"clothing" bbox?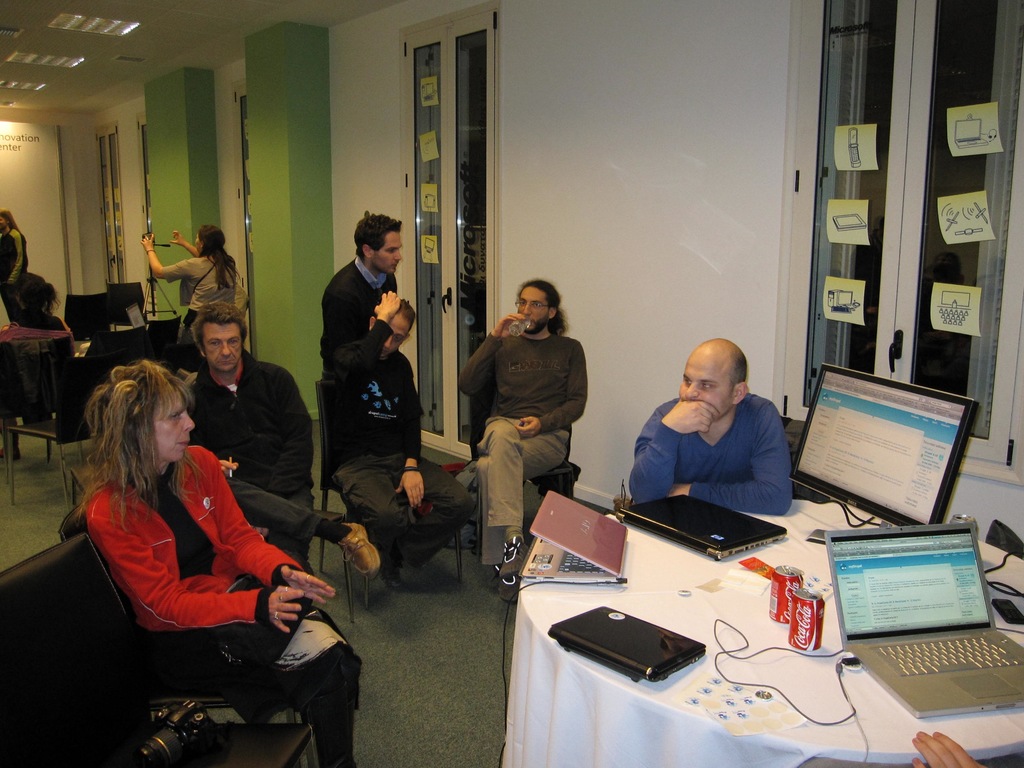
bbox=[0, 229, 32, 291]
